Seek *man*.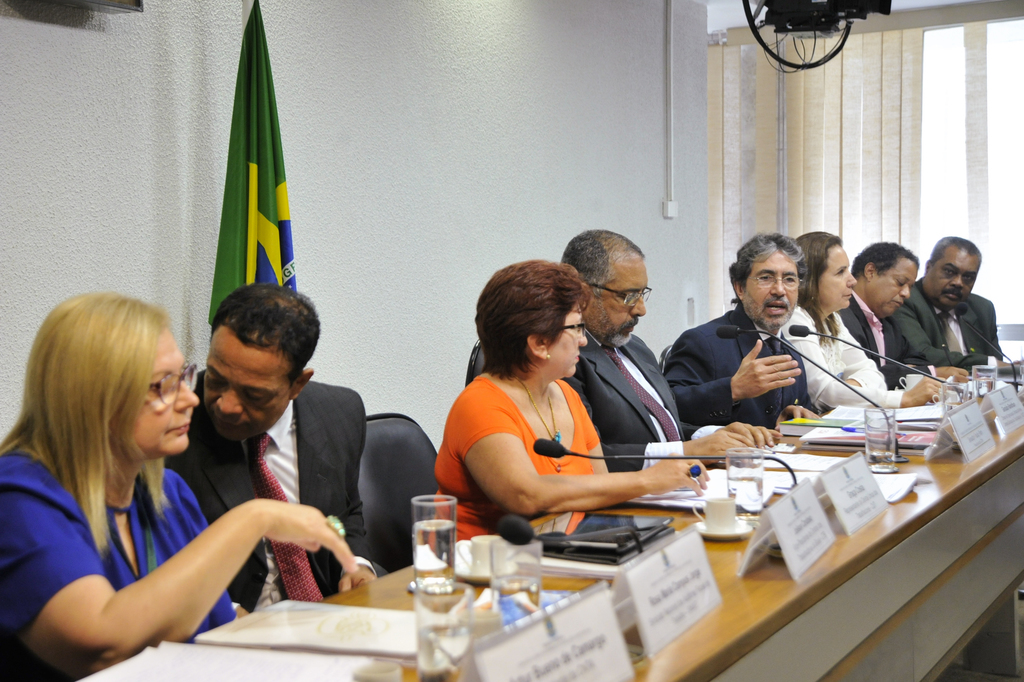
Rect(658, 232, 834, 438).
